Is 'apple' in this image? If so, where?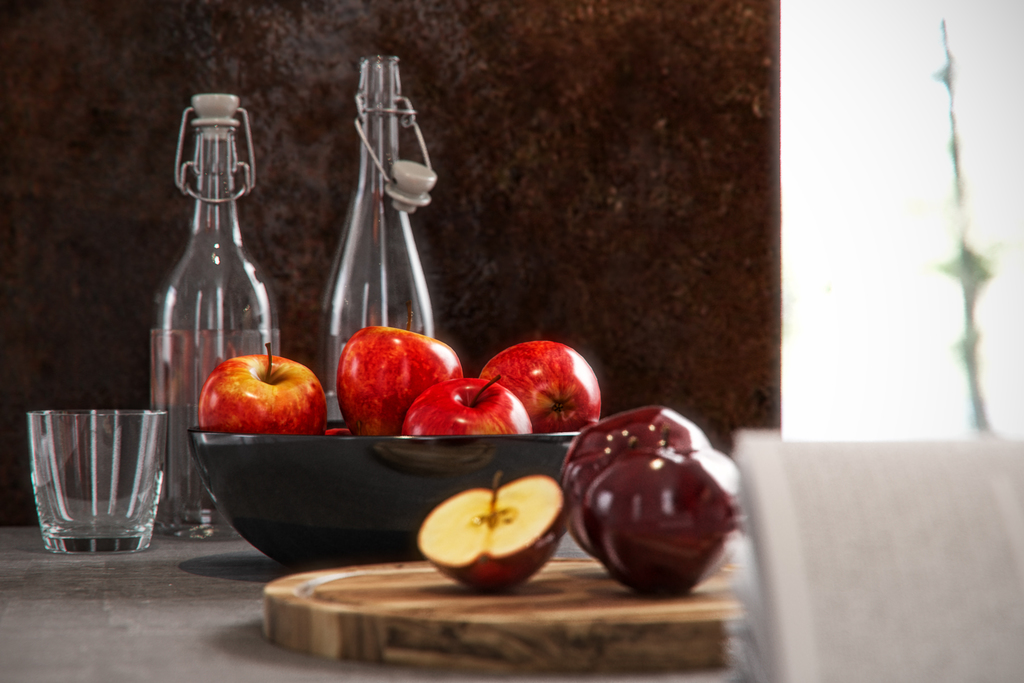
Yes, at l=584, t=432, r=741, b=597.
